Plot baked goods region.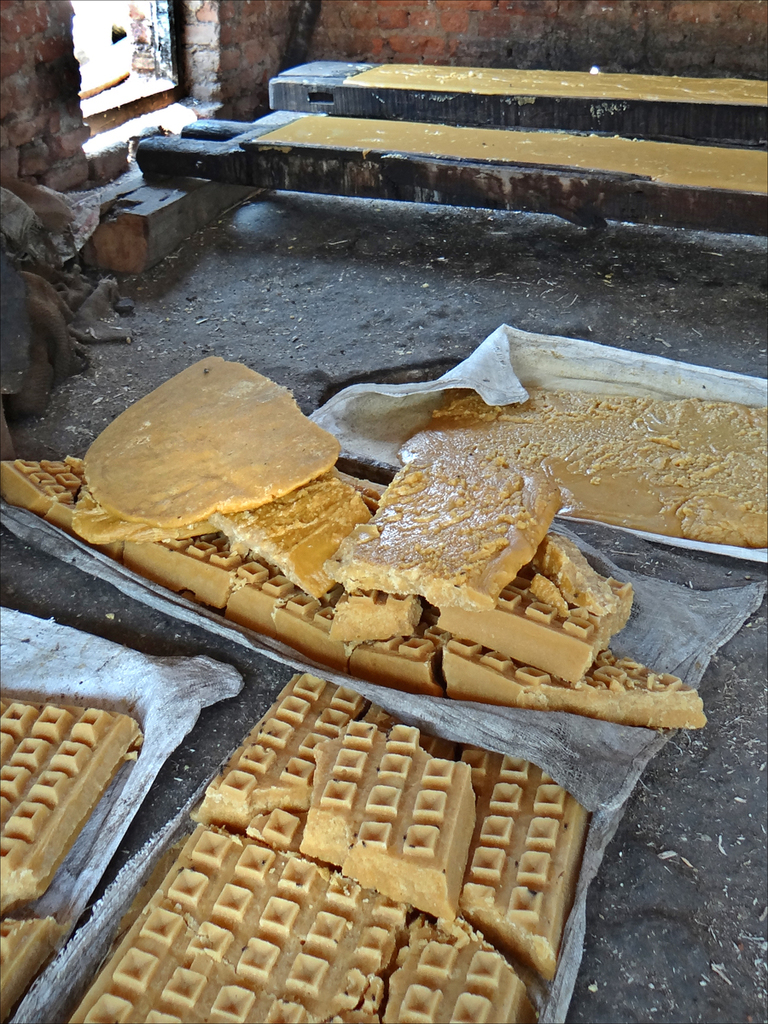
Plotted at locate(0, 684, 144, 904).
